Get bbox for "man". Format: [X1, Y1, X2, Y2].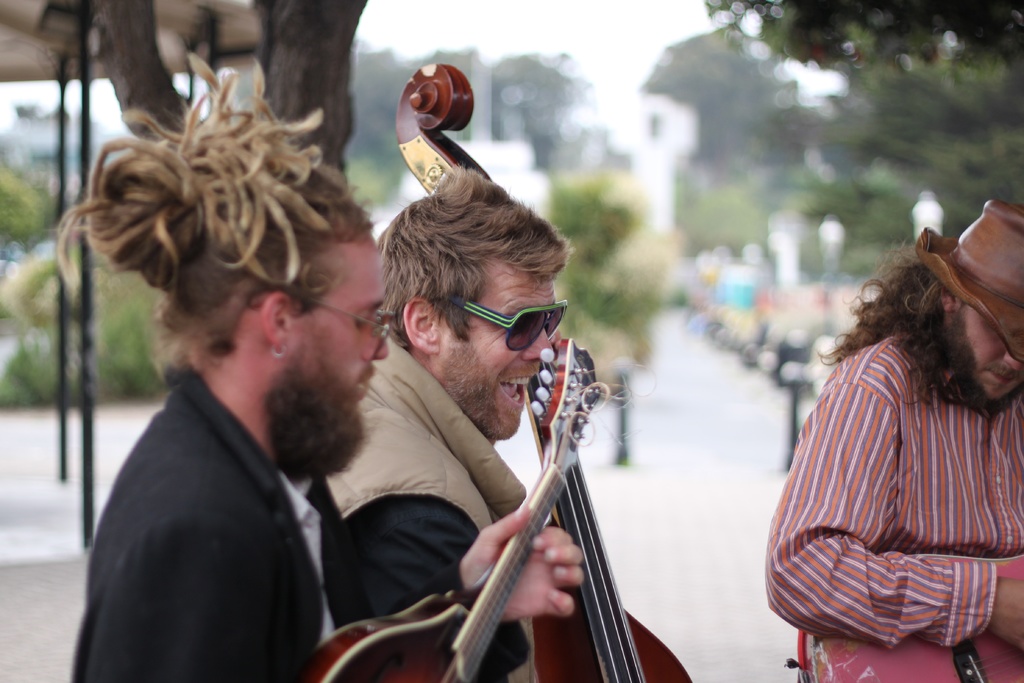
[50, 51, 584, 682].
